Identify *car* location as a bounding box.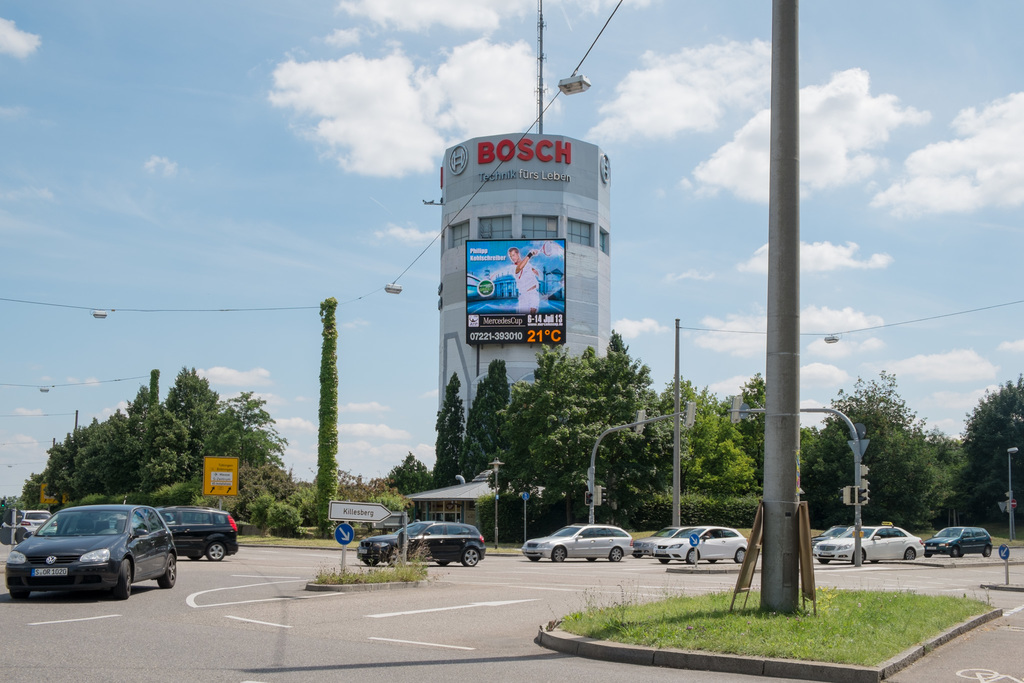
pyautogui.locateOnScreen(4, 503, 174, 598).
